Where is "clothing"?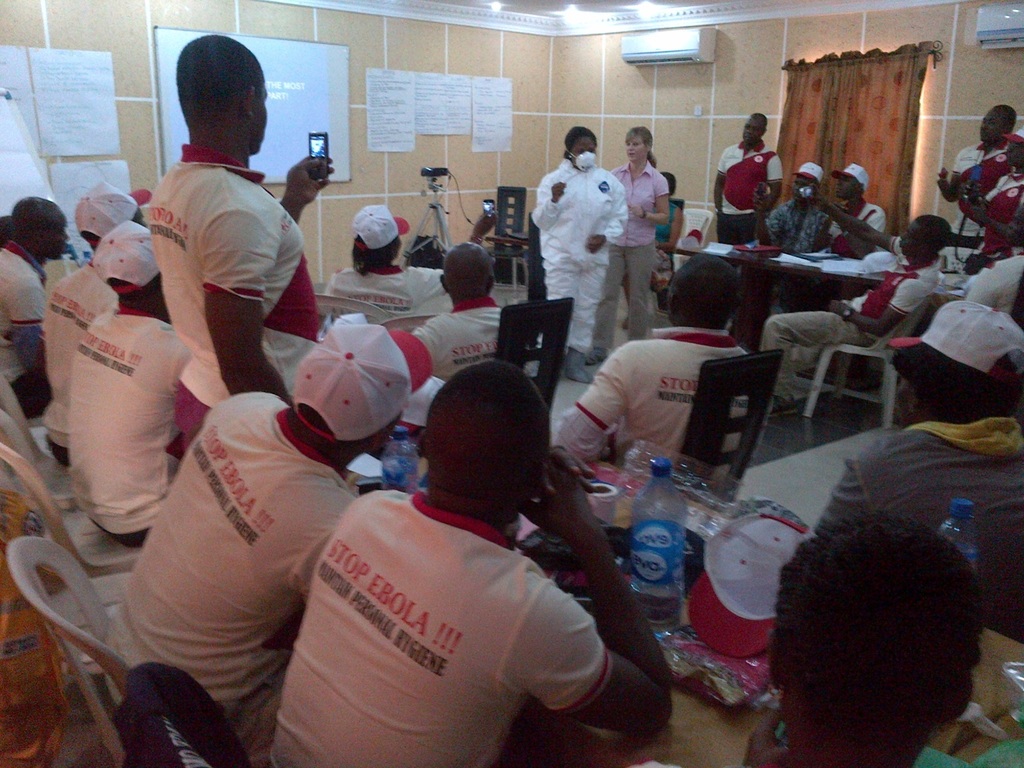
detection(760, 236, 948, 399).
